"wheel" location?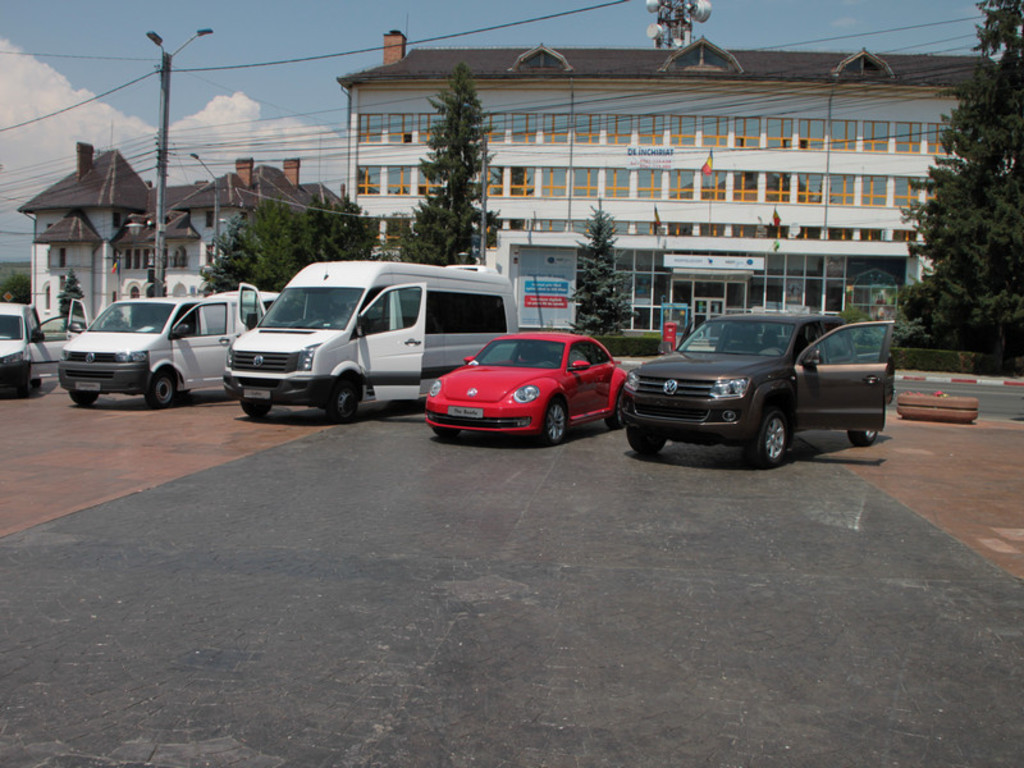
[70, 389, 97, 406]
